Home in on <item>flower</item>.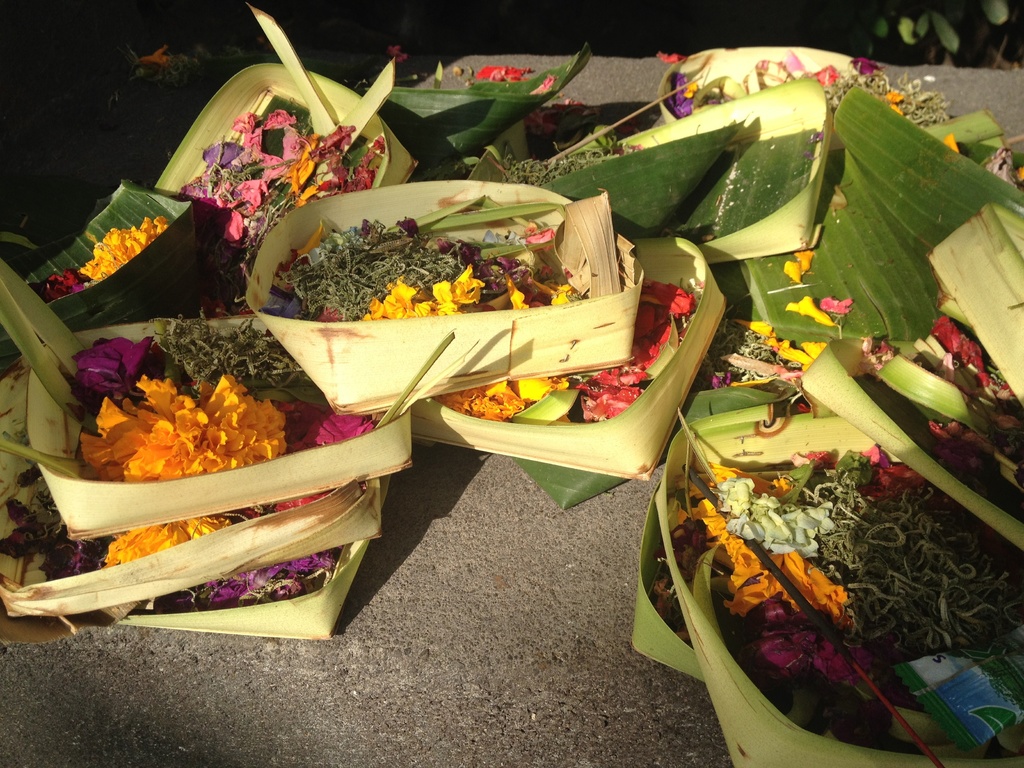
Homed in at box=[794, 246, 817, 274].
